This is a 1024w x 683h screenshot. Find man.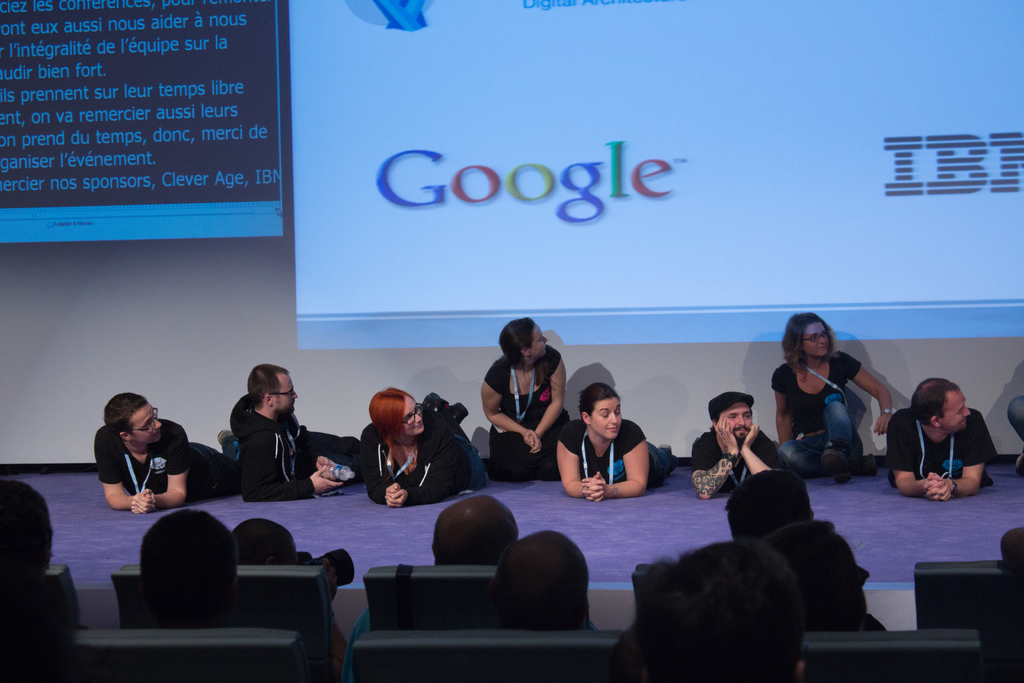
Bounding box: Rect(346, 493, 525, 682).
